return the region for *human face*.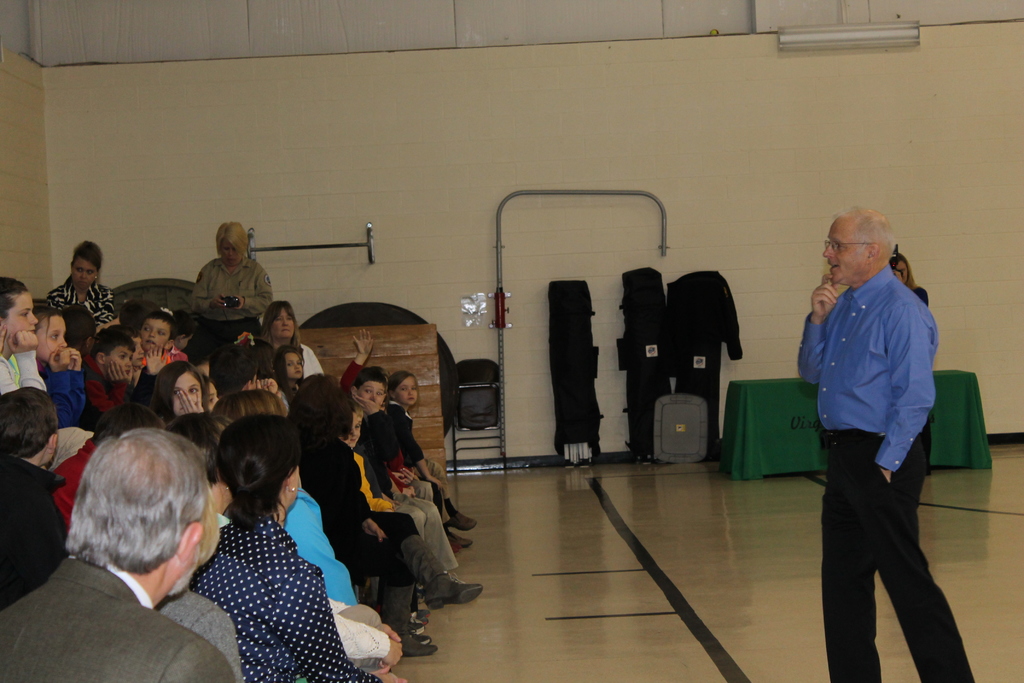
region(826, 211, 859, 281).
